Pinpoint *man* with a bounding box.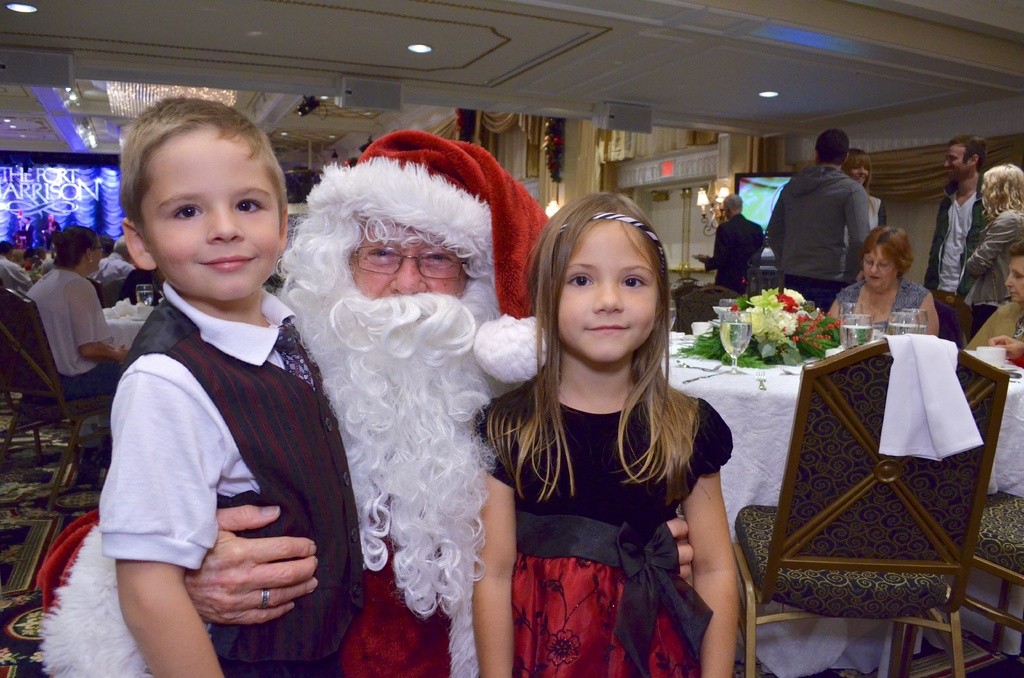
BBox(40, 129, 701, 677).
